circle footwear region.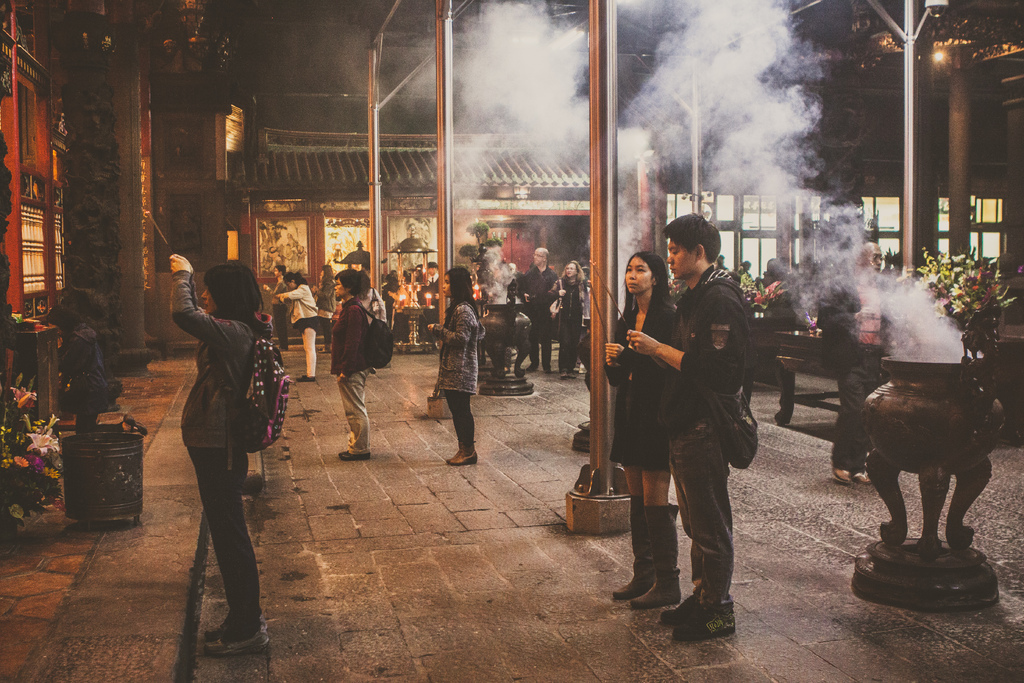
Region: select_region(445, 438, 480, 466).
